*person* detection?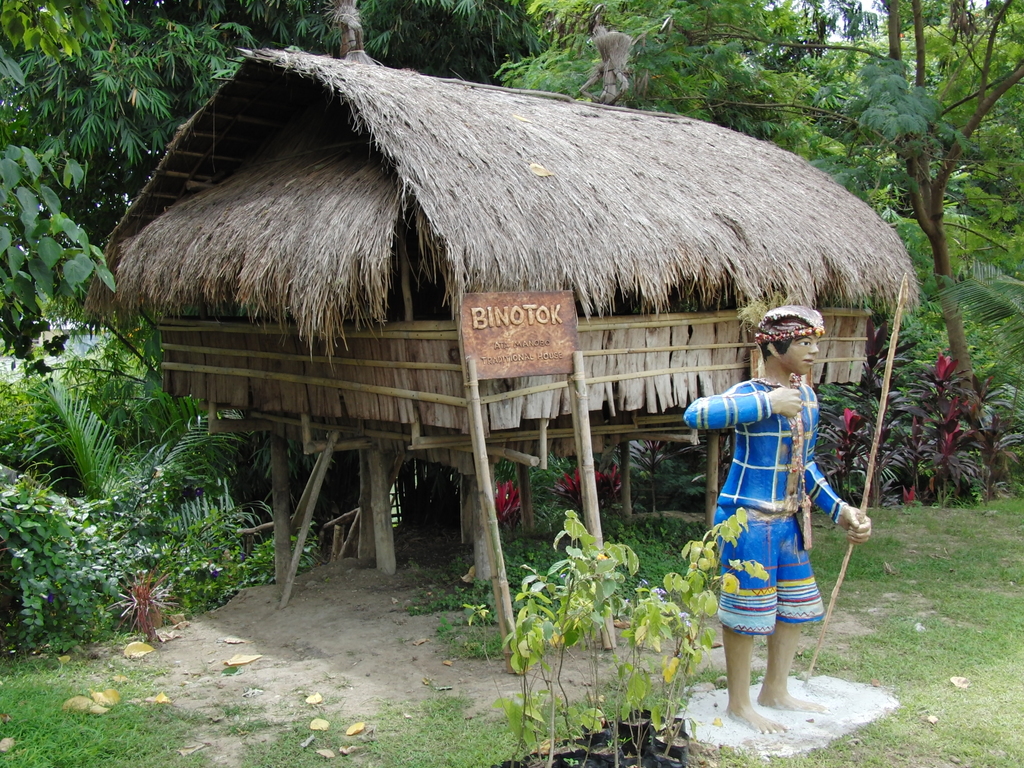
701/302/851/733
